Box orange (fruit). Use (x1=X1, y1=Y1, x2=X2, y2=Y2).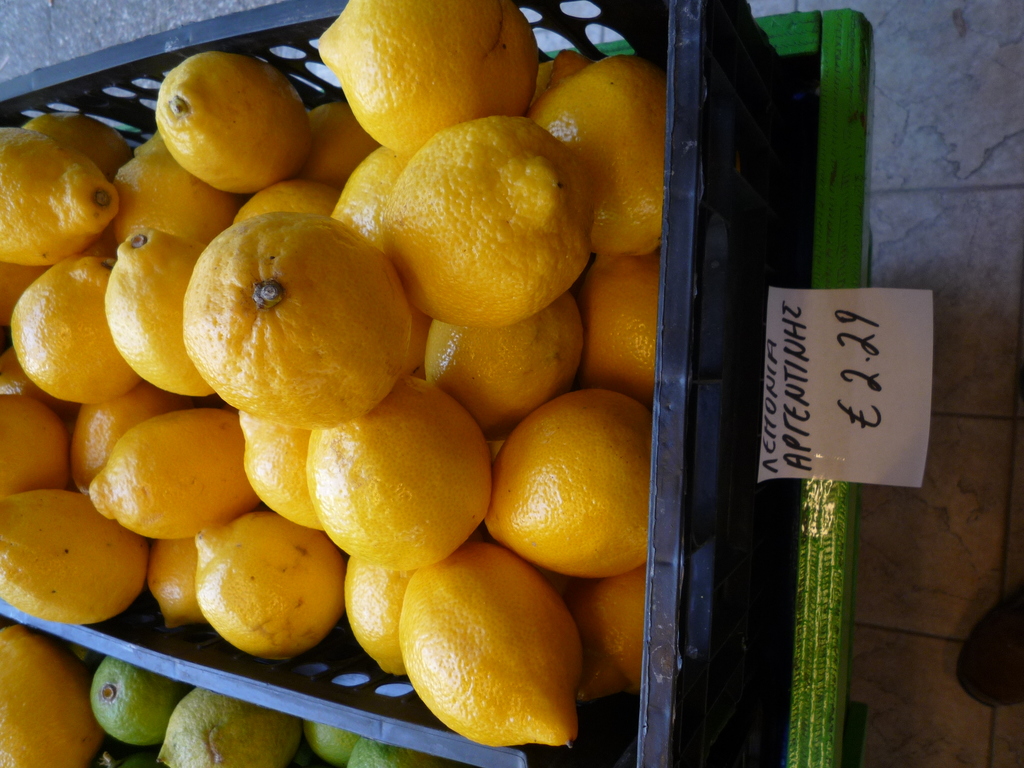
(x1=479, y1=381, x2=648, y2=586).
